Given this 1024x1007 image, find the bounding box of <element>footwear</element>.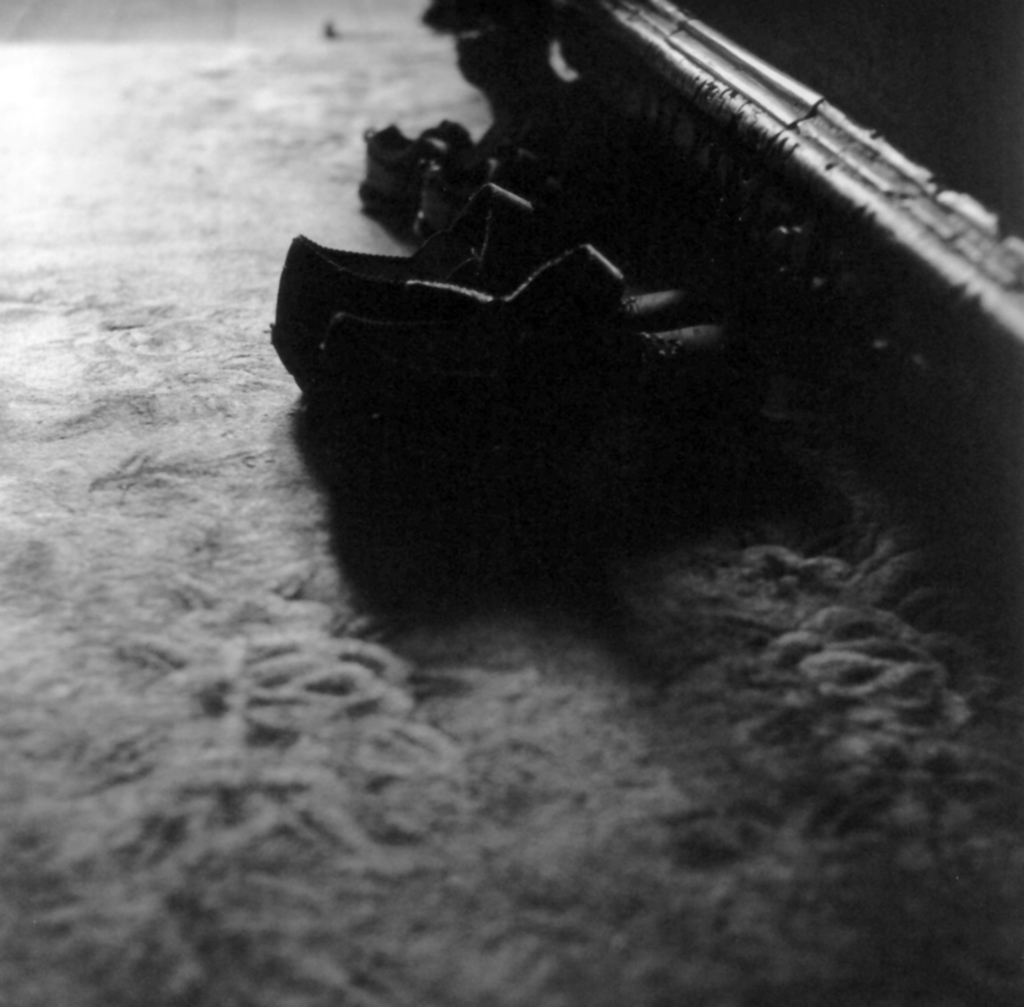
254 179 743 398.
